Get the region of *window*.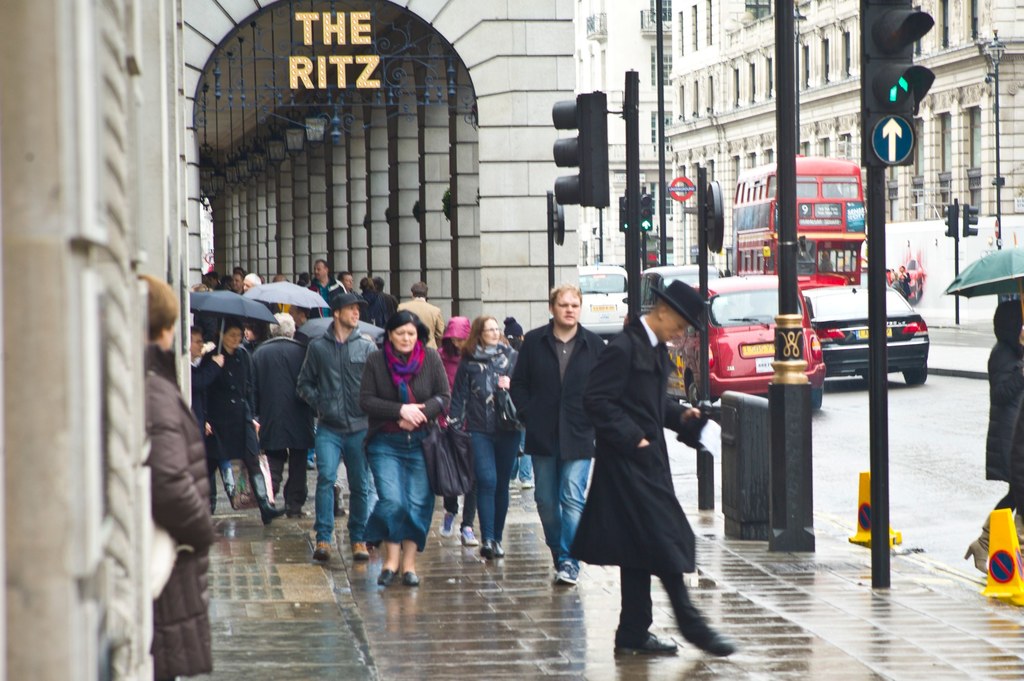
749 60 756 106.
